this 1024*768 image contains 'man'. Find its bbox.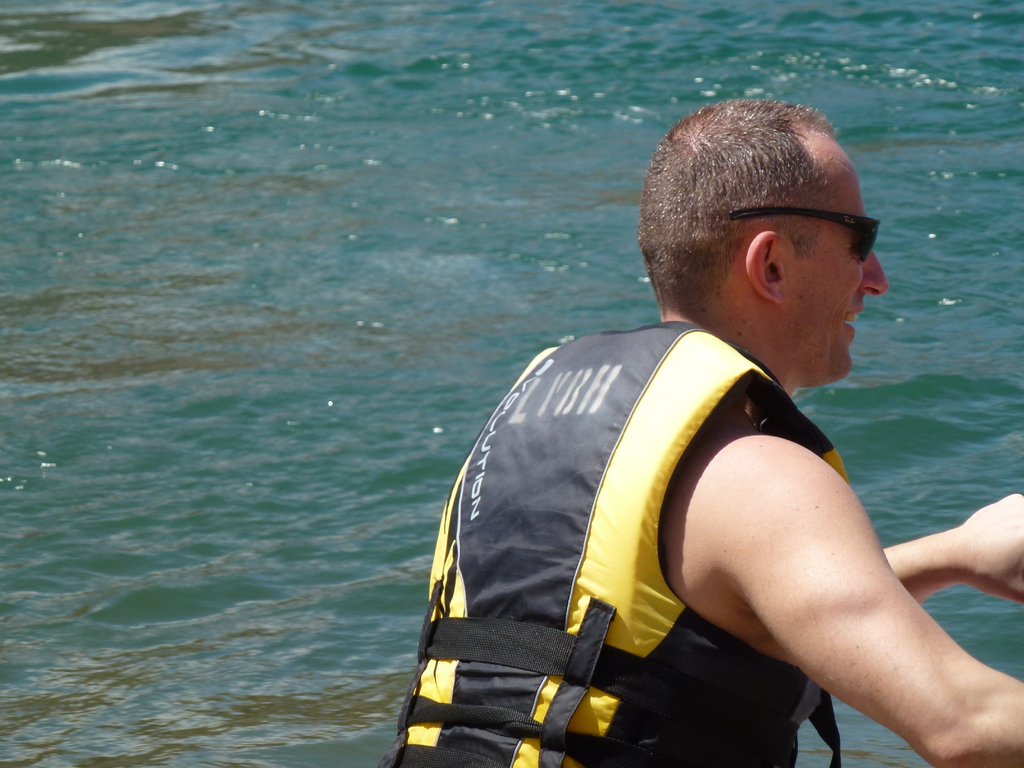
(411, 126, 972, 767).
